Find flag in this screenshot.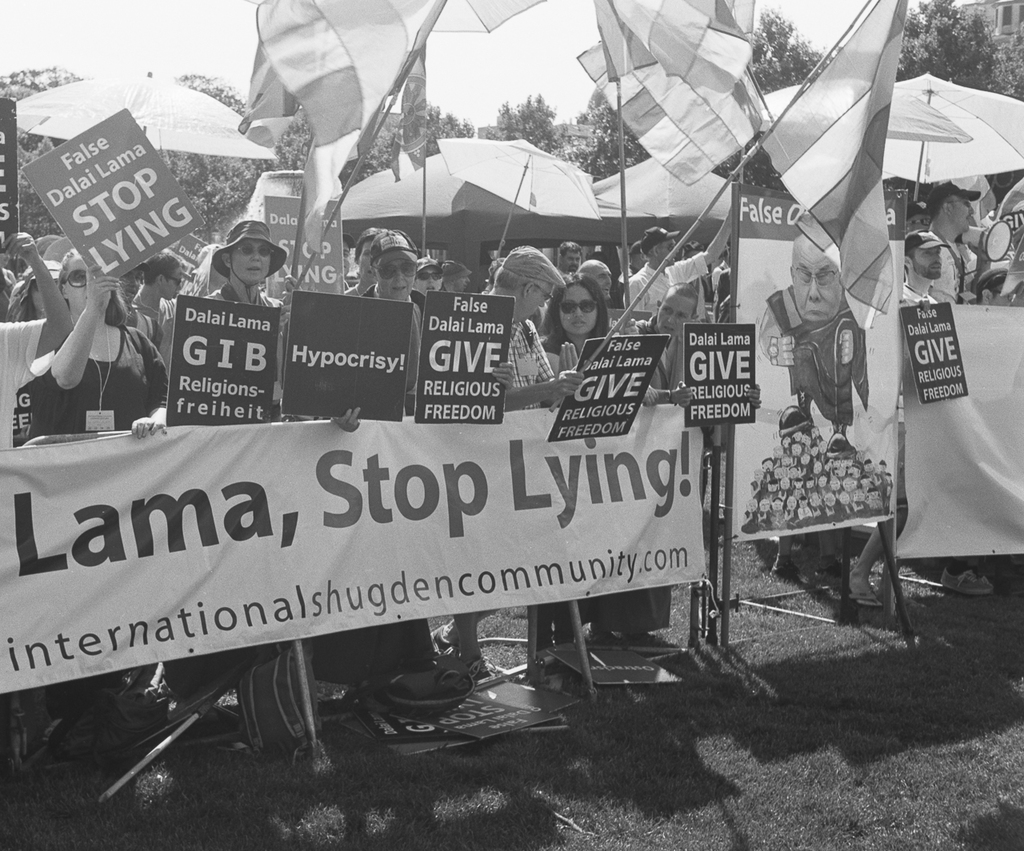
The bounding box for flag is box(577, 37, 761, 193).
